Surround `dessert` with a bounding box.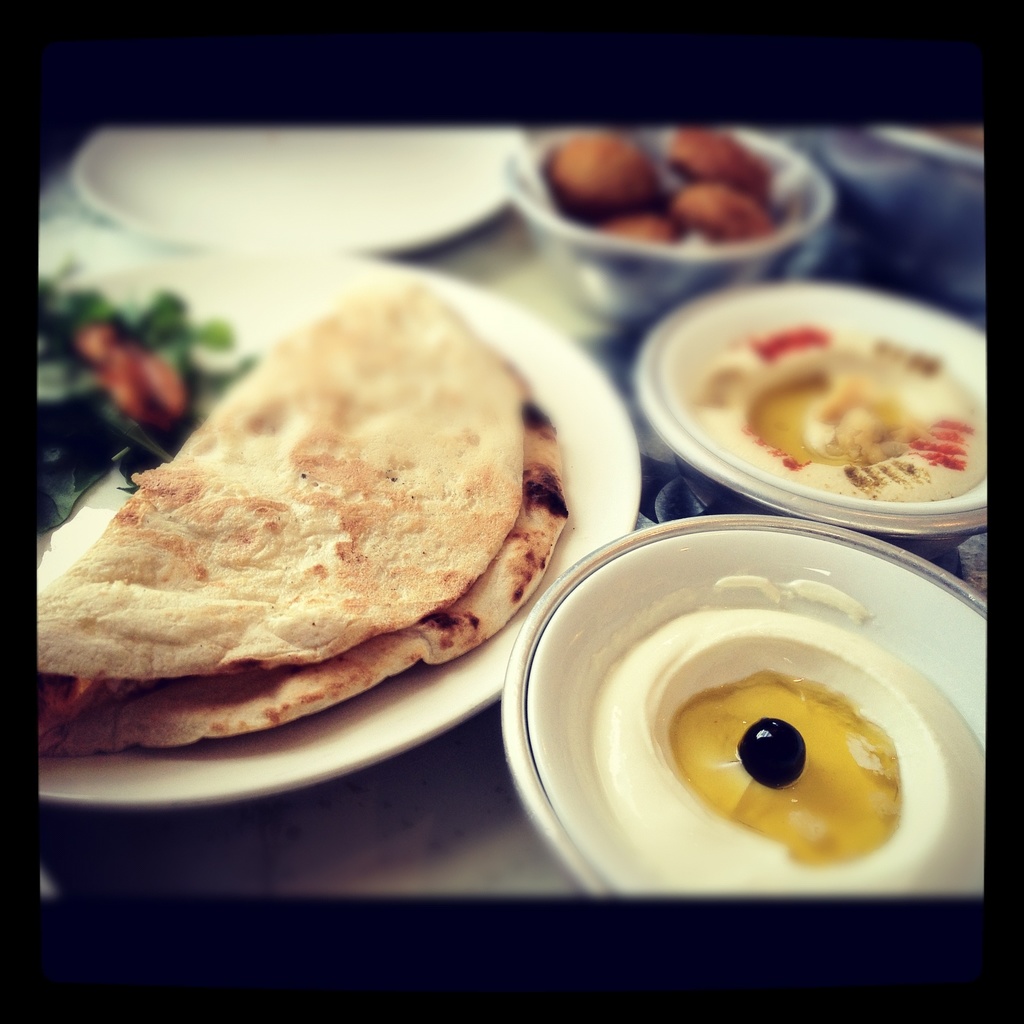
[639,290,979,536].
